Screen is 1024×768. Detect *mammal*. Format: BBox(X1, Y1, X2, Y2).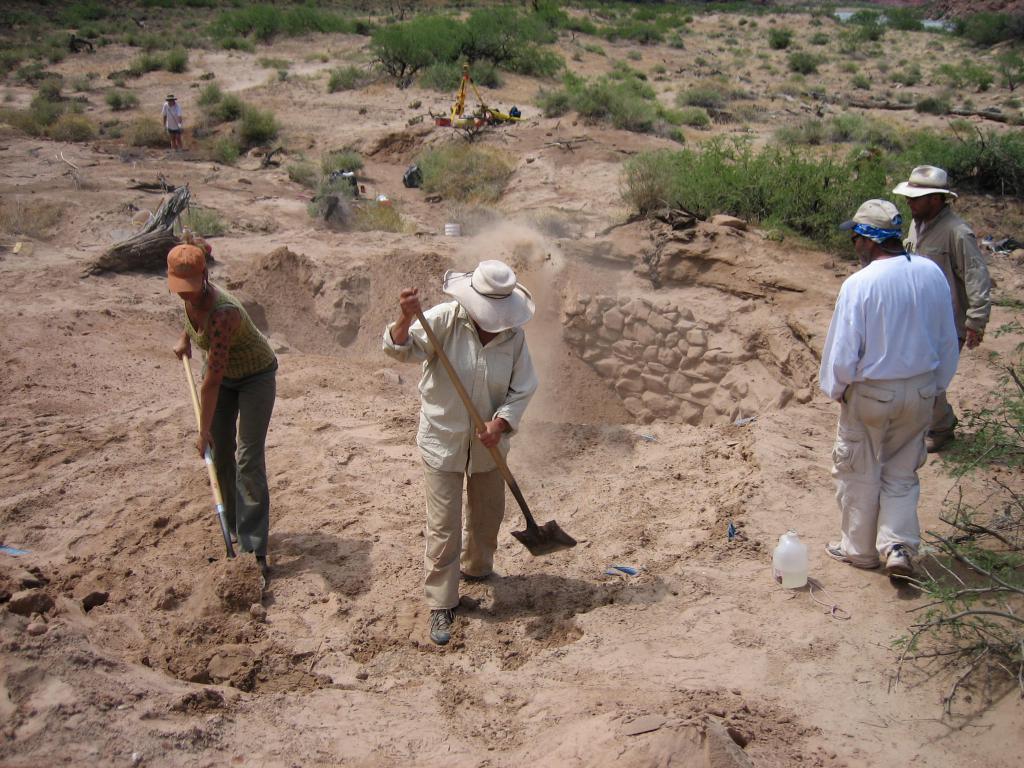
BBox(157, 93, 185, 147).
